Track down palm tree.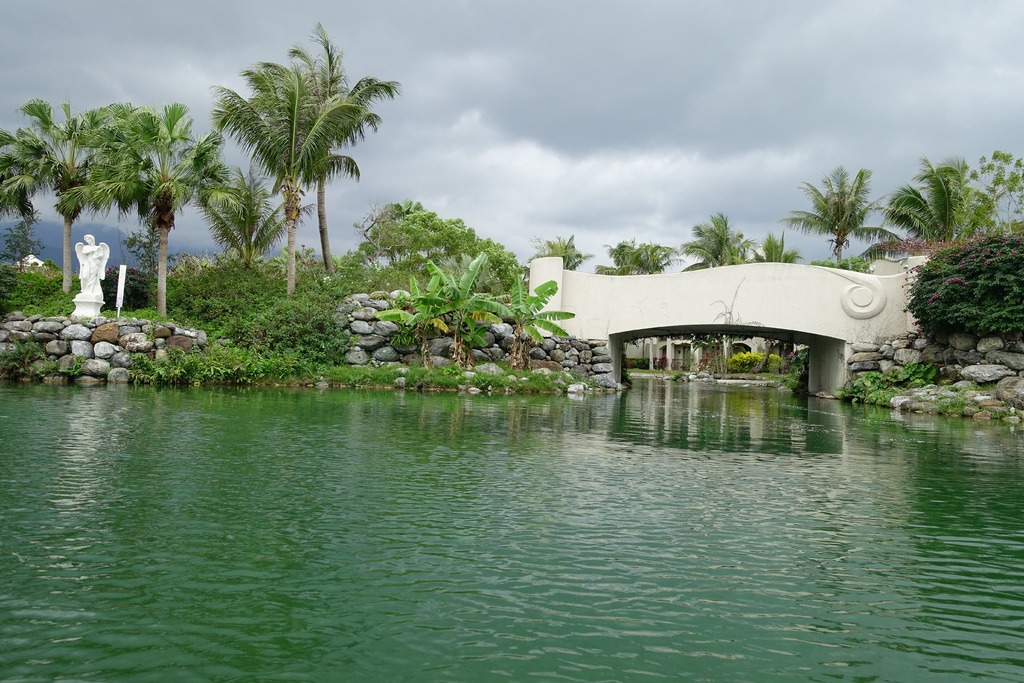
Tracked to (592, 237, 676, 278).
